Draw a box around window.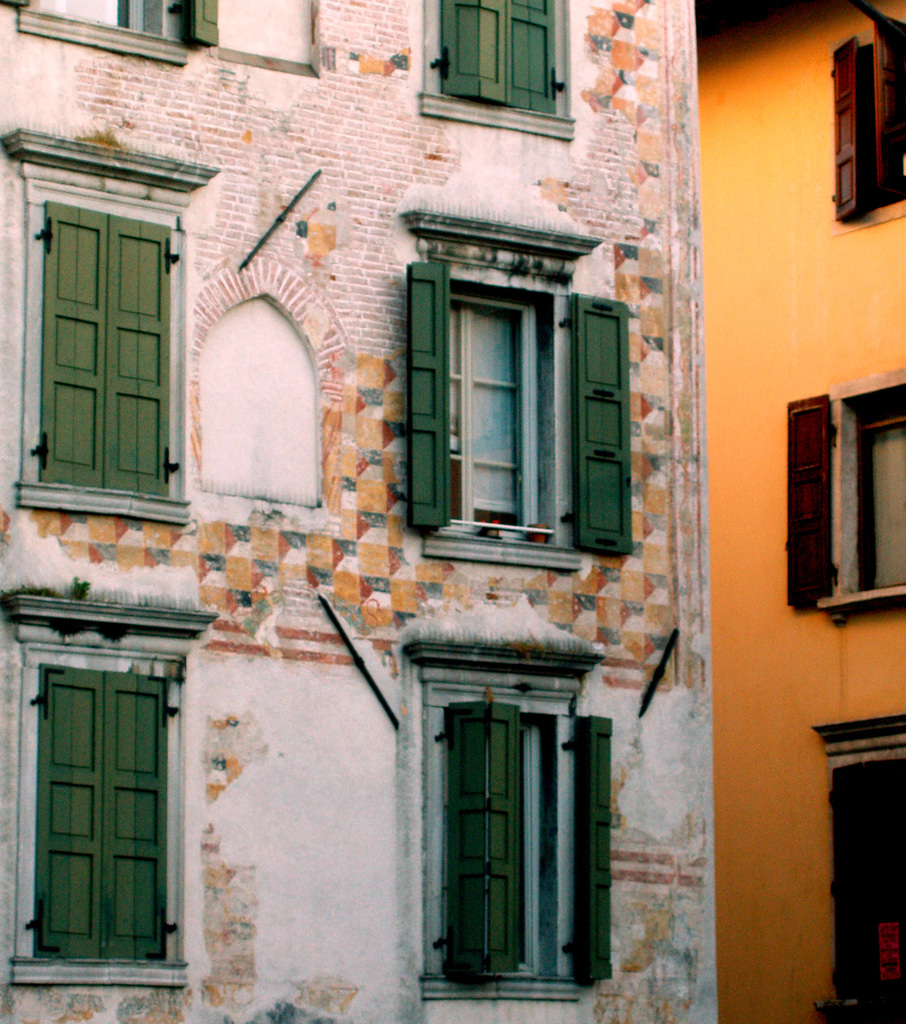
[416,0,577,145].
